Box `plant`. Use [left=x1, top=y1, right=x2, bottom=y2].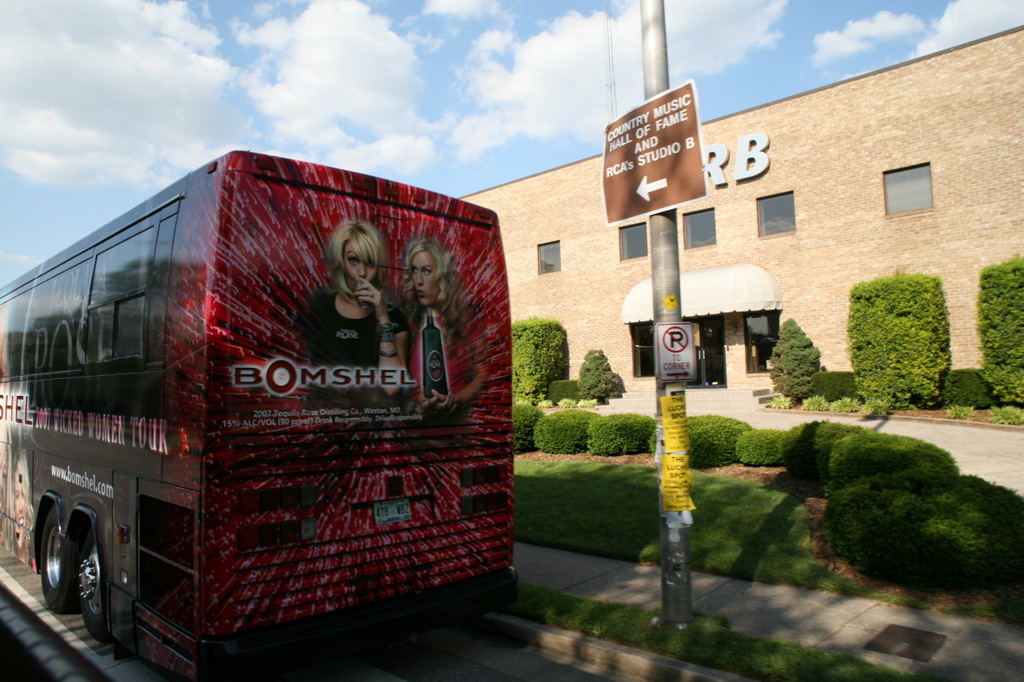
[left=988, top=402, right=1023, bottom=421].
